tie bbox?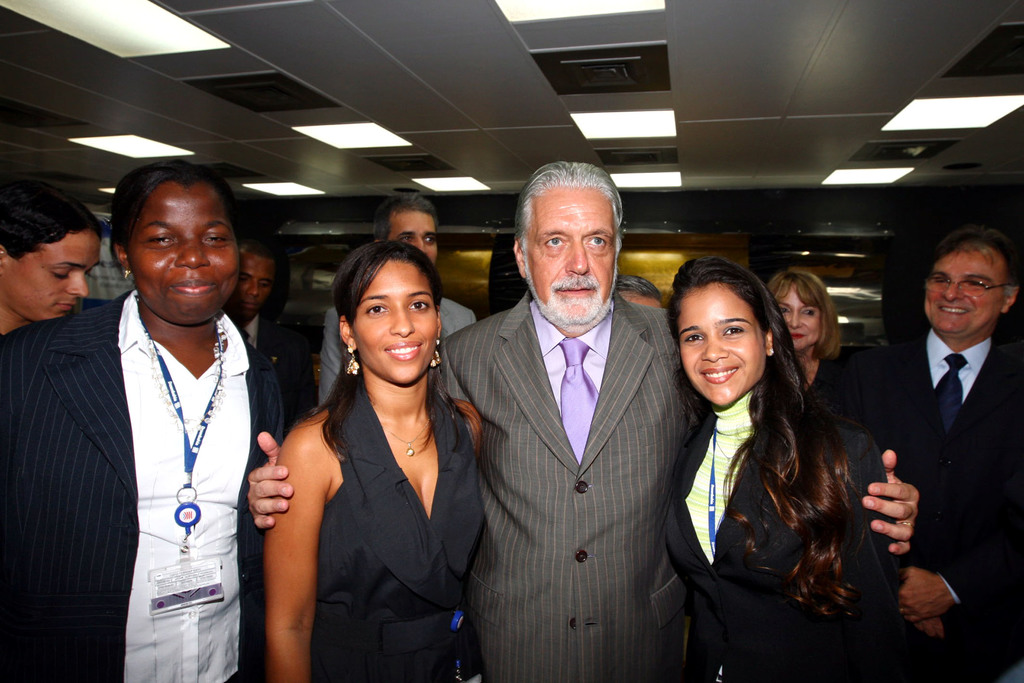
<region>559, 336, 603, 461</region>
